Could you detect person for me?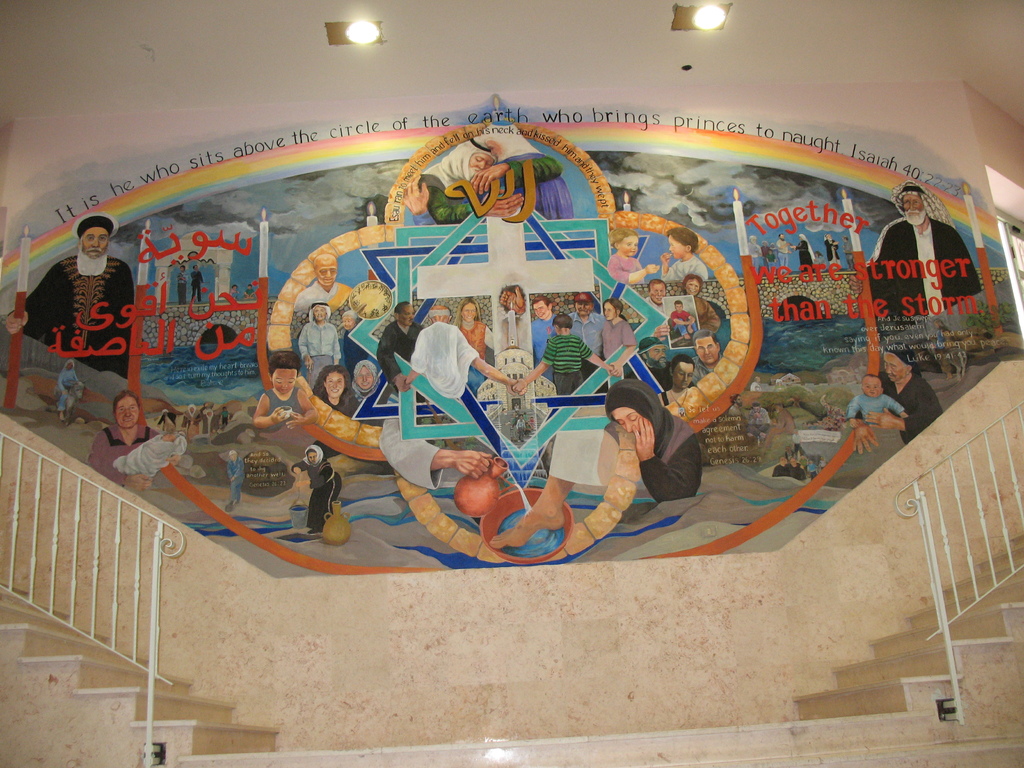
Detection result: 557 287 607 361.
